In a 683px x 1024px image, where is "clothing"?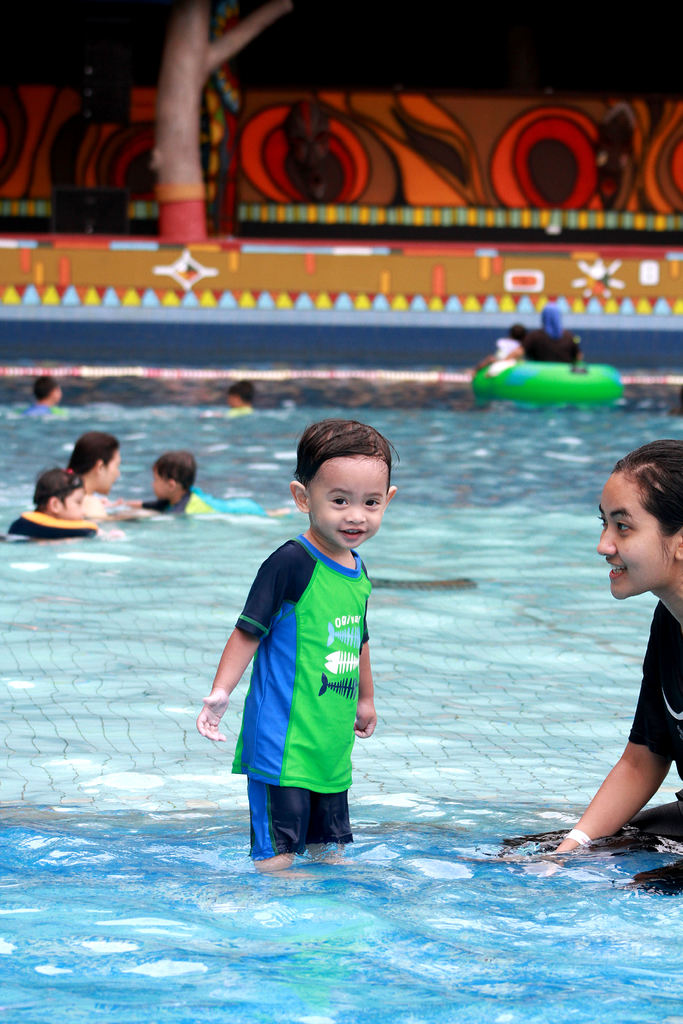
box(3, 515, 104, 547).
